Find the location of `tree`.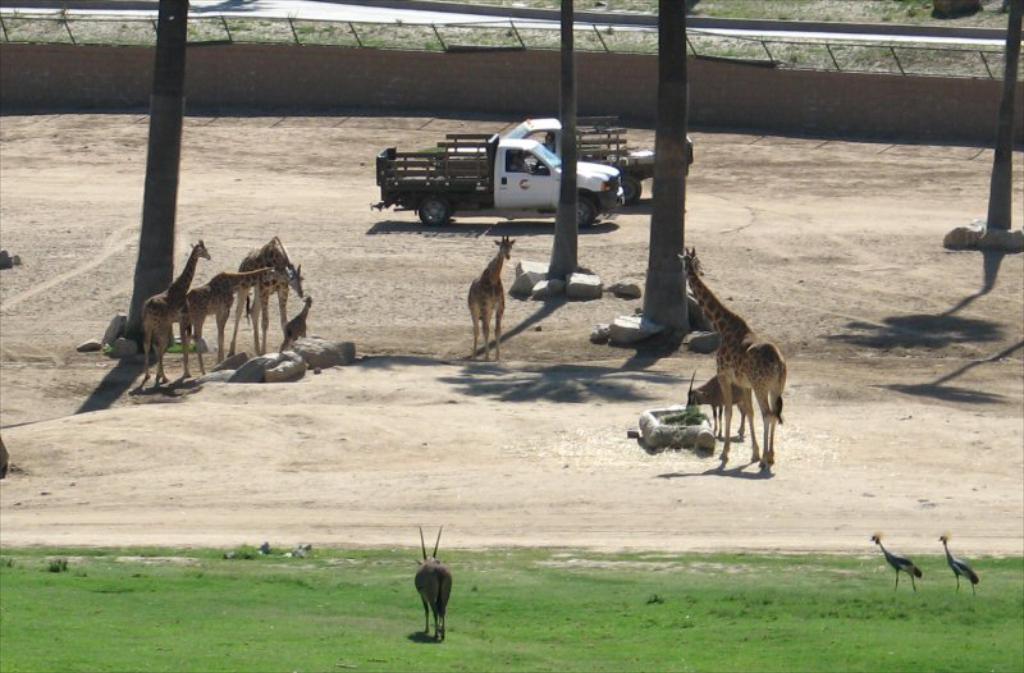
Location: bbox=(635, 0, 690, 351).
